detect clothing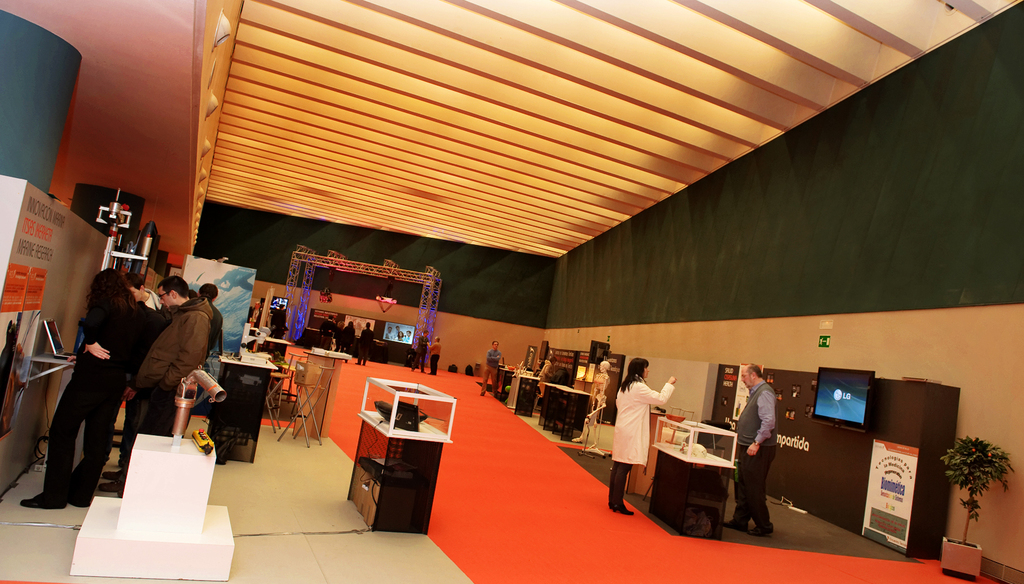
locate(740, 381, 776, 528)
